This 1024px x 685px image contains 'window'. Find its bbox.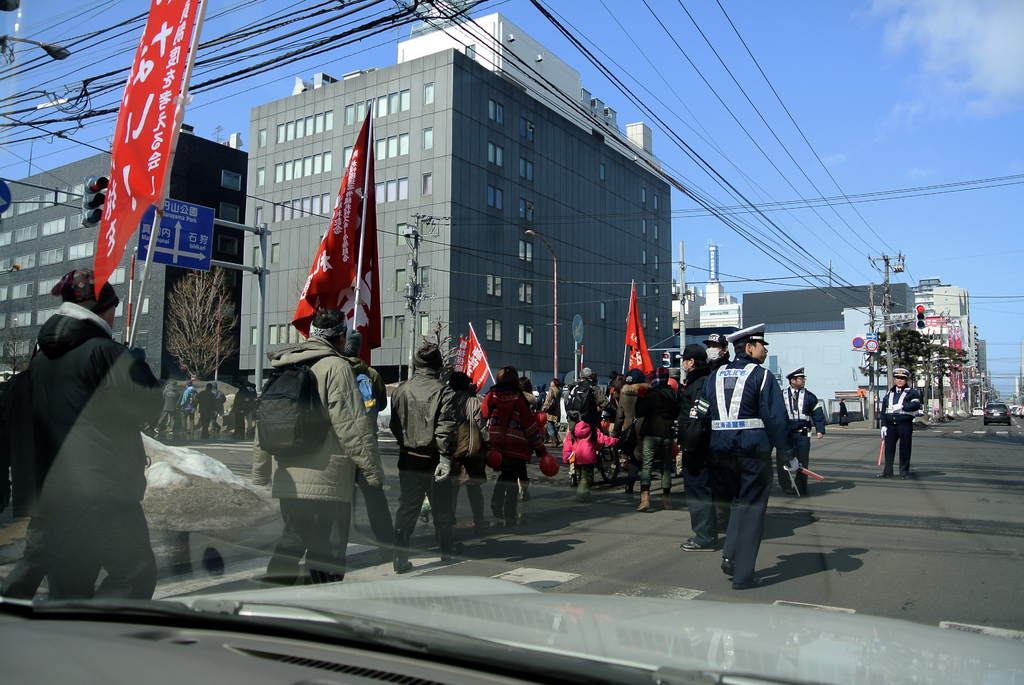
385 90 399 116.
